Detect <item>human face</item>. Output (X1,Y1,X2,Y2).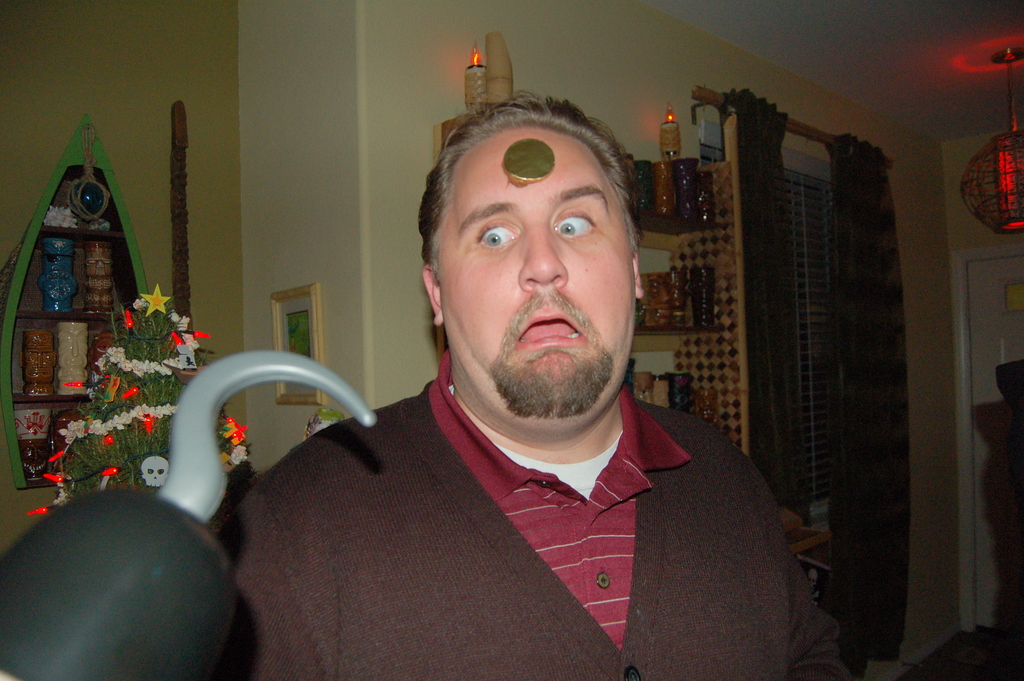
(437,125,639,415).
